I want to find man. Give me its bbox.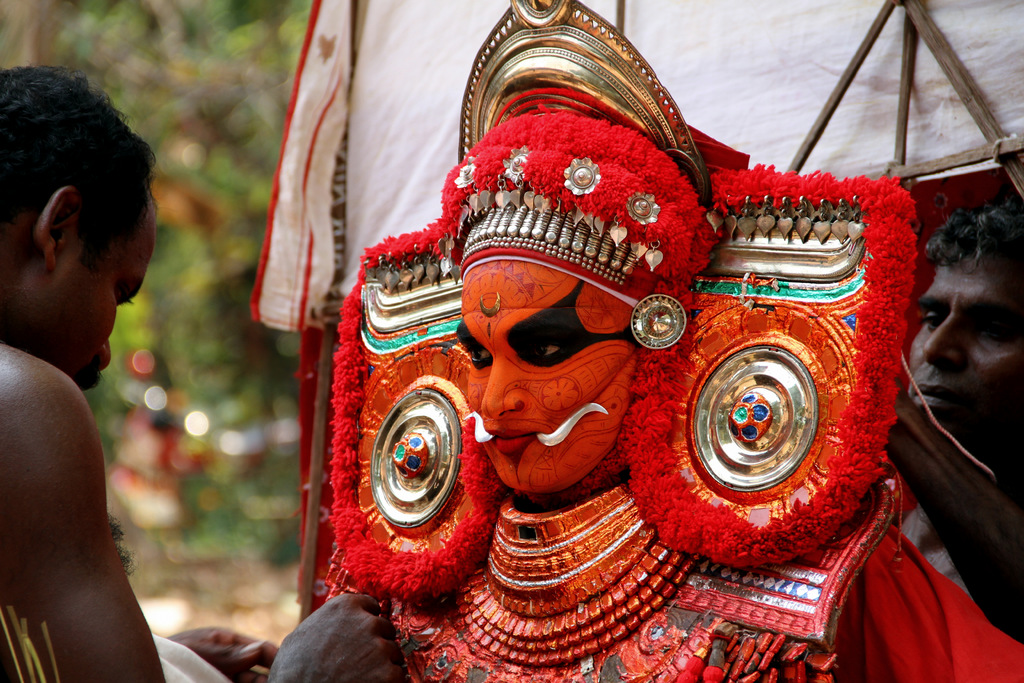
<box>0,66,406,682</box>.
